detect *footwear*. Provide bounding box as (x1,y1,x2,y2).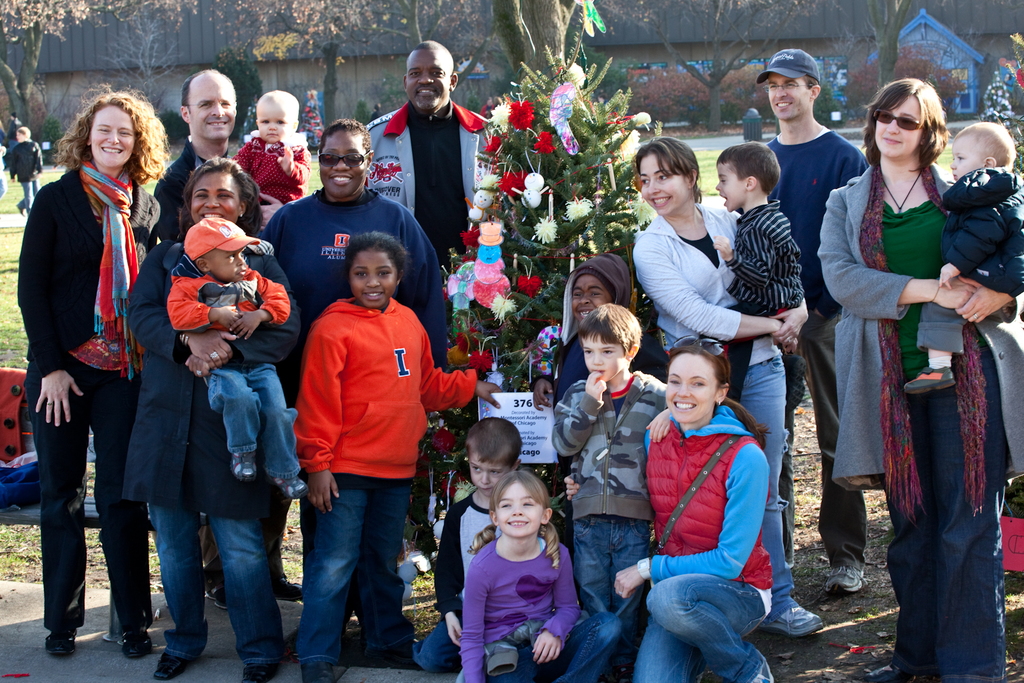
(152,647,207,682).
